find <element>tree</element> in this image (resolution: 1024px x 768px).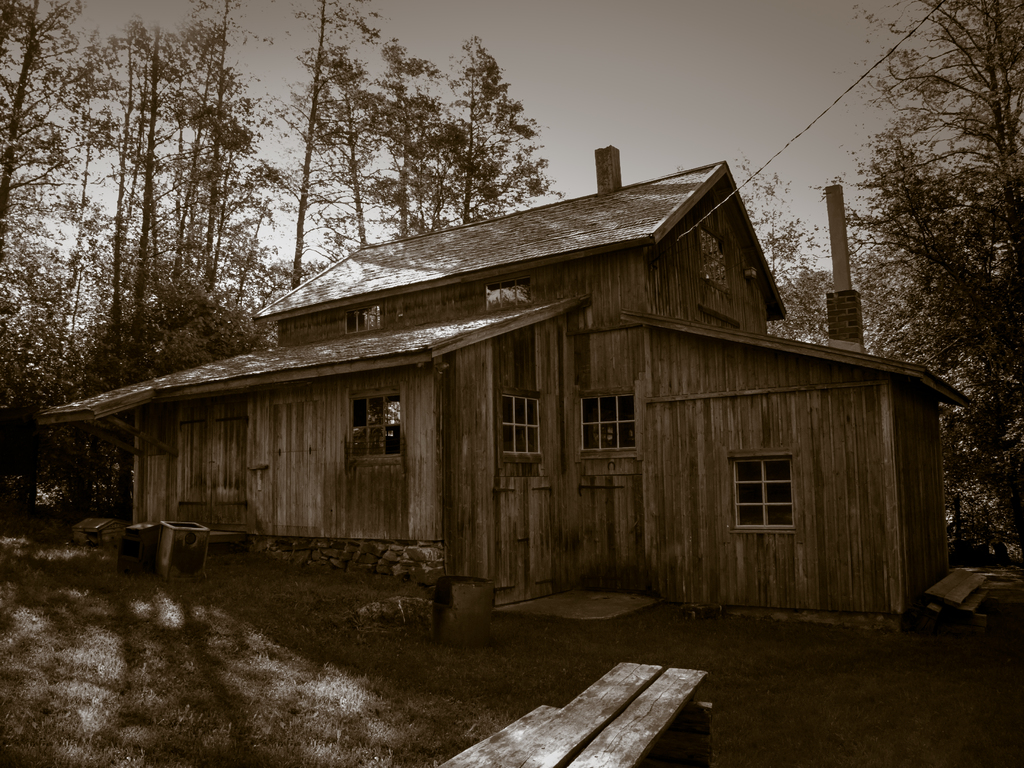
left=860, top=26, right=1008, bottom=406.
